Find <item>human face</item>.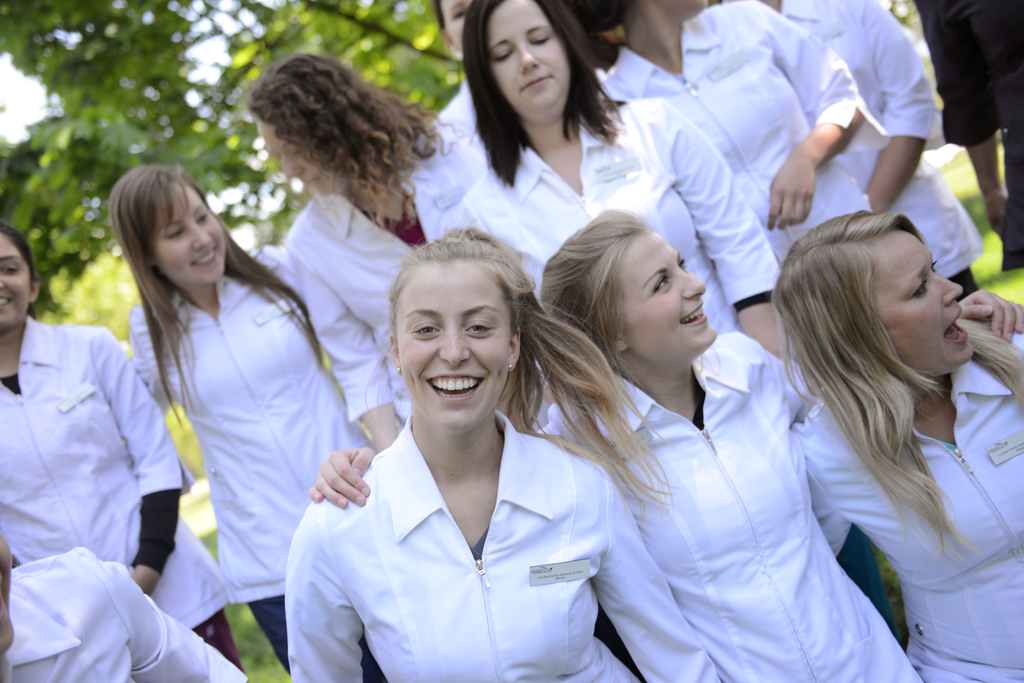
{"x1": 257, "y1": 122, "x2": 348, "y2": 199}.
